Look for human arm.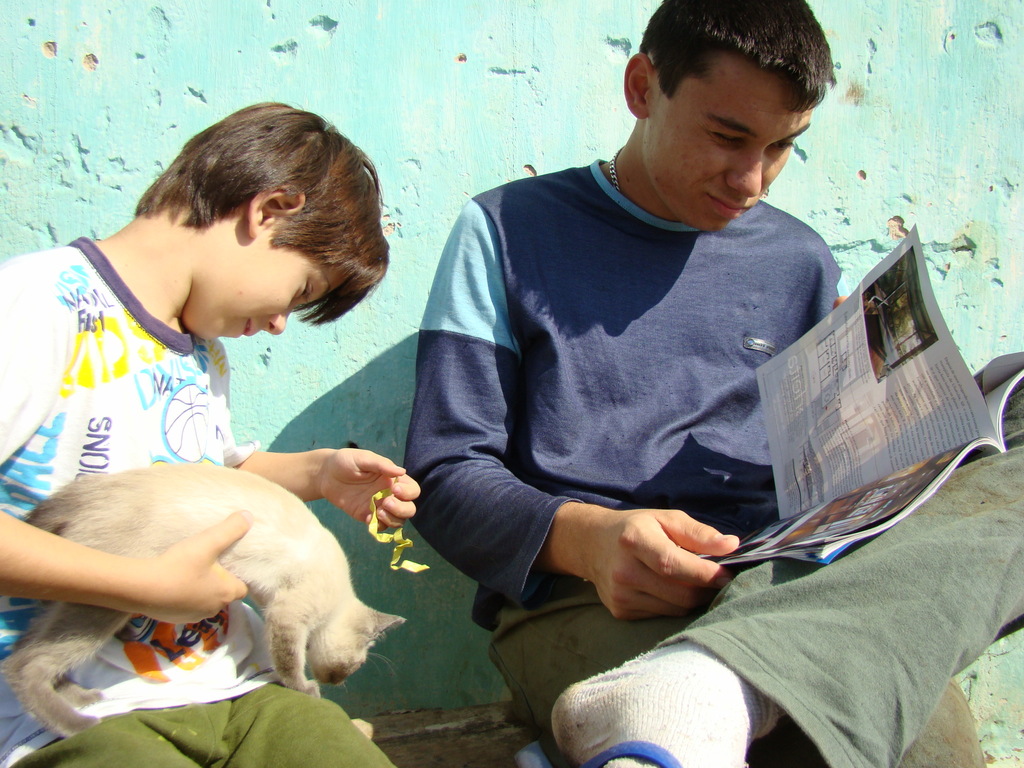
Found: select_region(221, 341, 416, 532).
